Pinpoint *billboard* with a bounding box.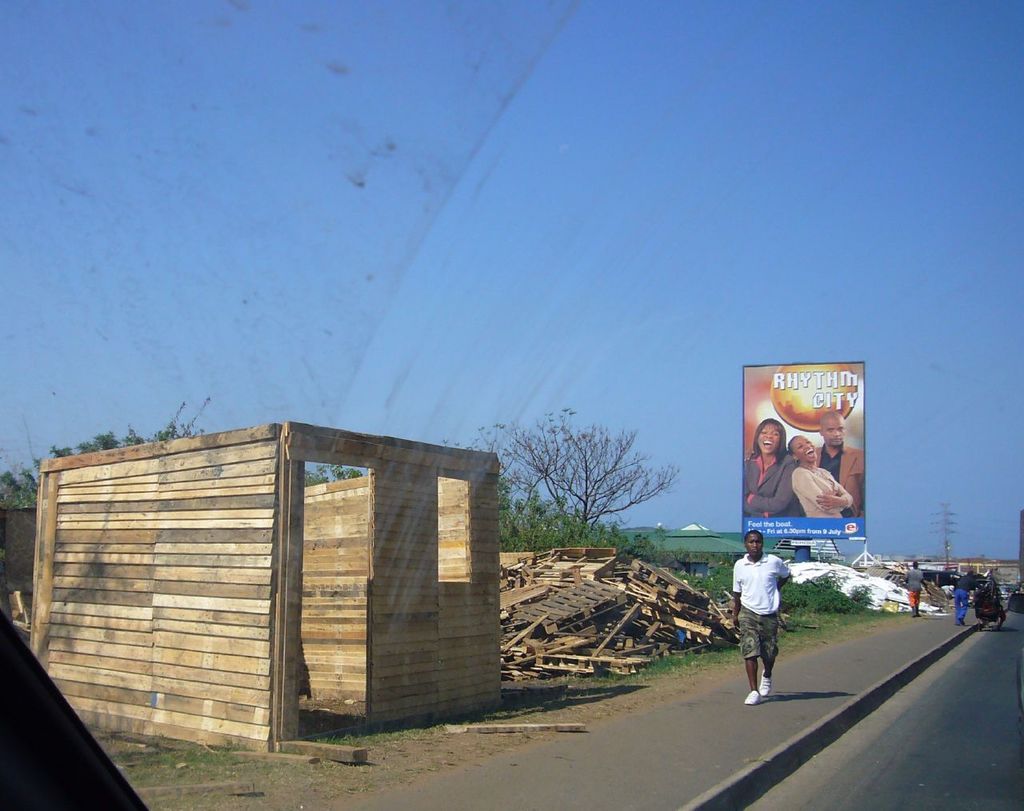
(746, 363, 883, 578).
